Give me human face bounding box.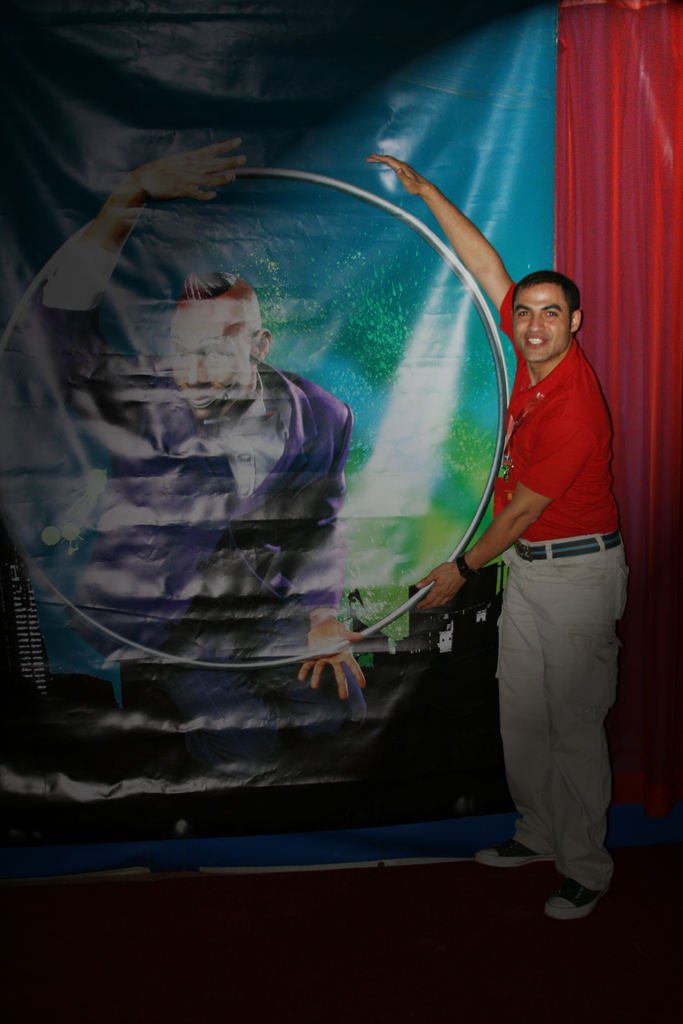
box=[511, 280, 569, 361].
